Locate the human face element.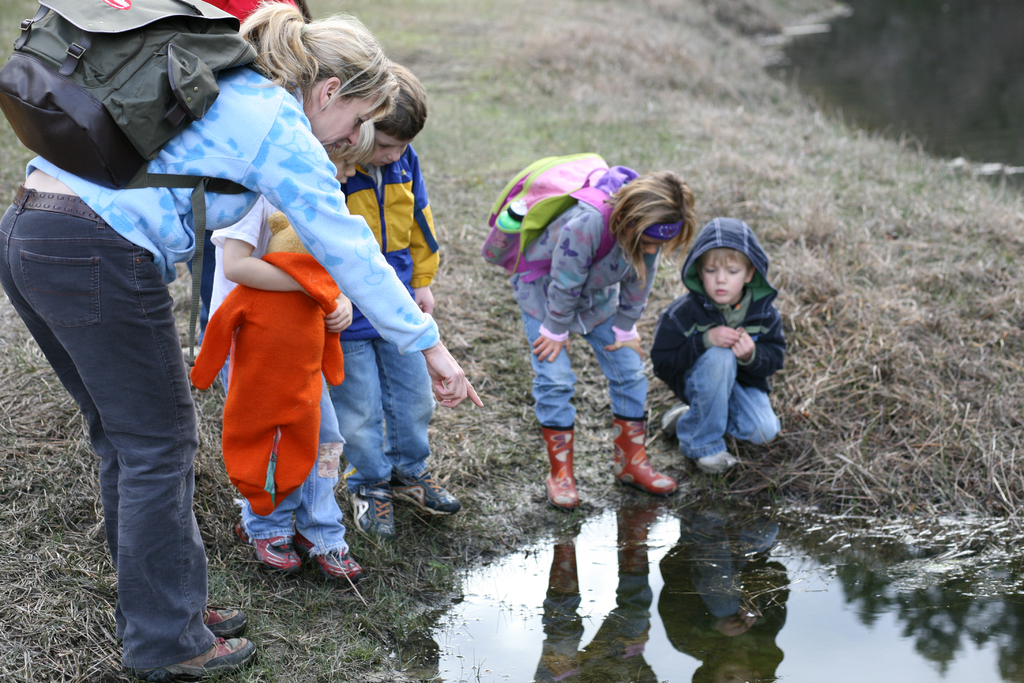
Element bbox: x1=368, y1=133, x2=406, y2=172.
